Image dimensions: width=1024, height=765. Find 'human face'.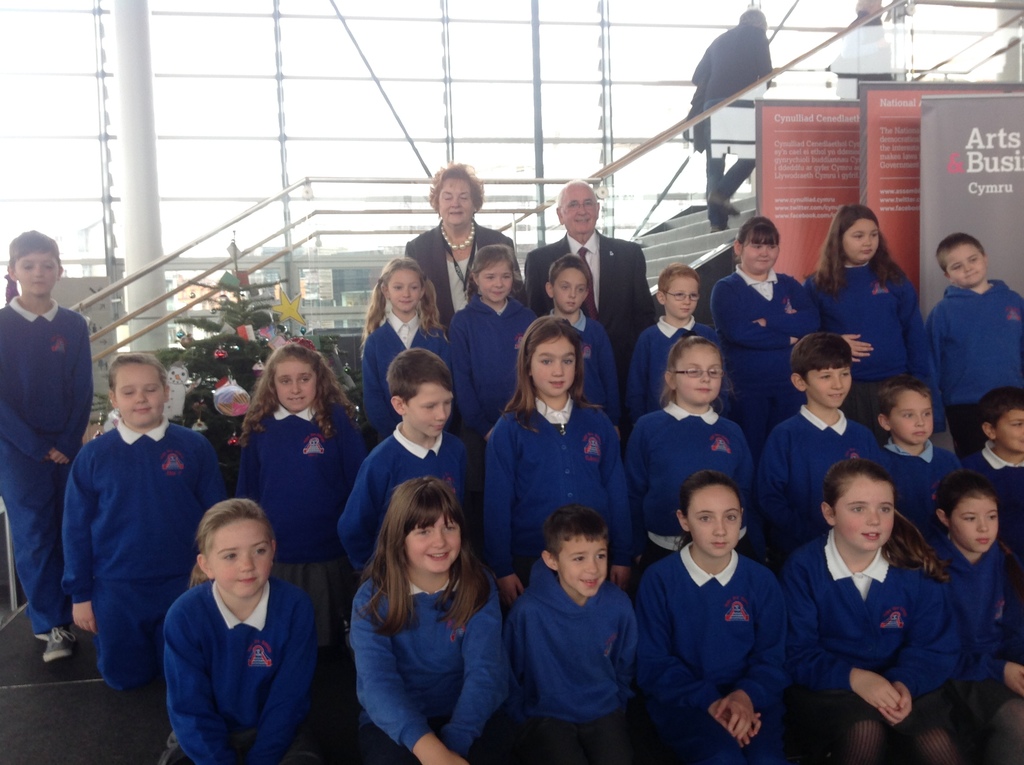
rect(669, 273, 704, 319).
